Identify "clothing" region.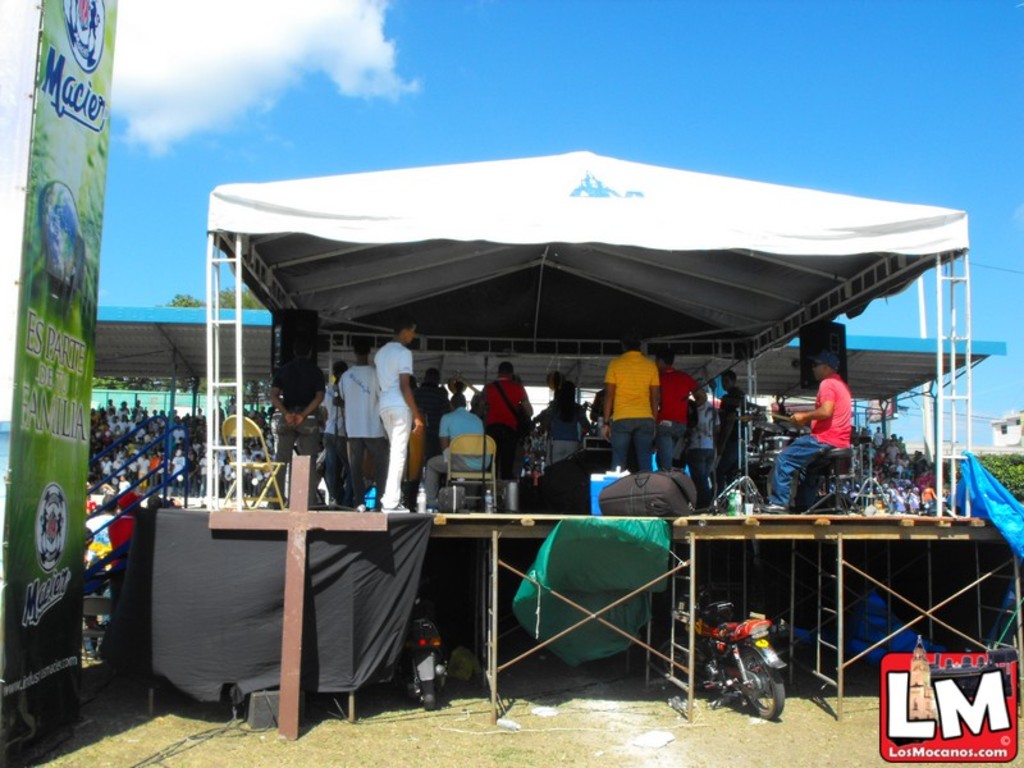
Region: BBox(769, 361, 845, 515).
